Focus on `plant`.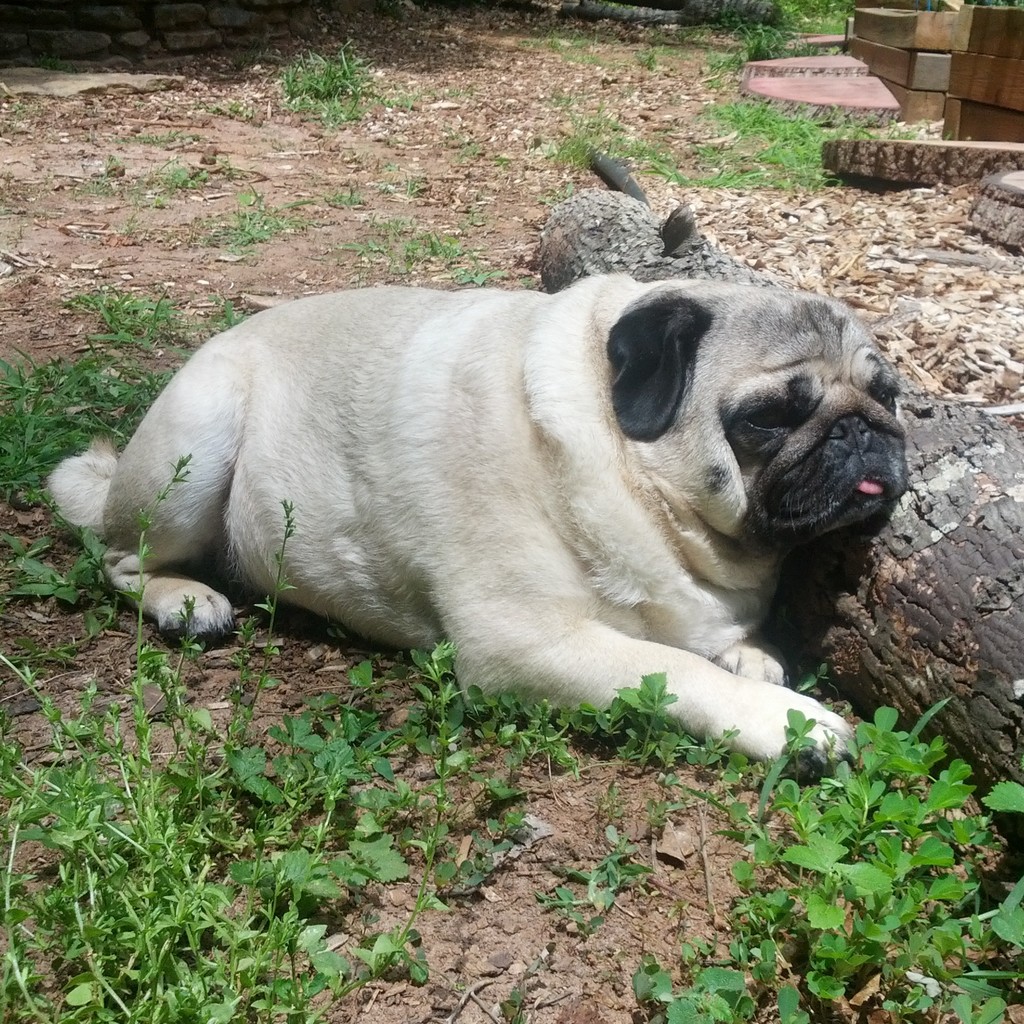
Focused at {"x1": 0, "y1": 461, "x2": 548, "y2": 1023}.
